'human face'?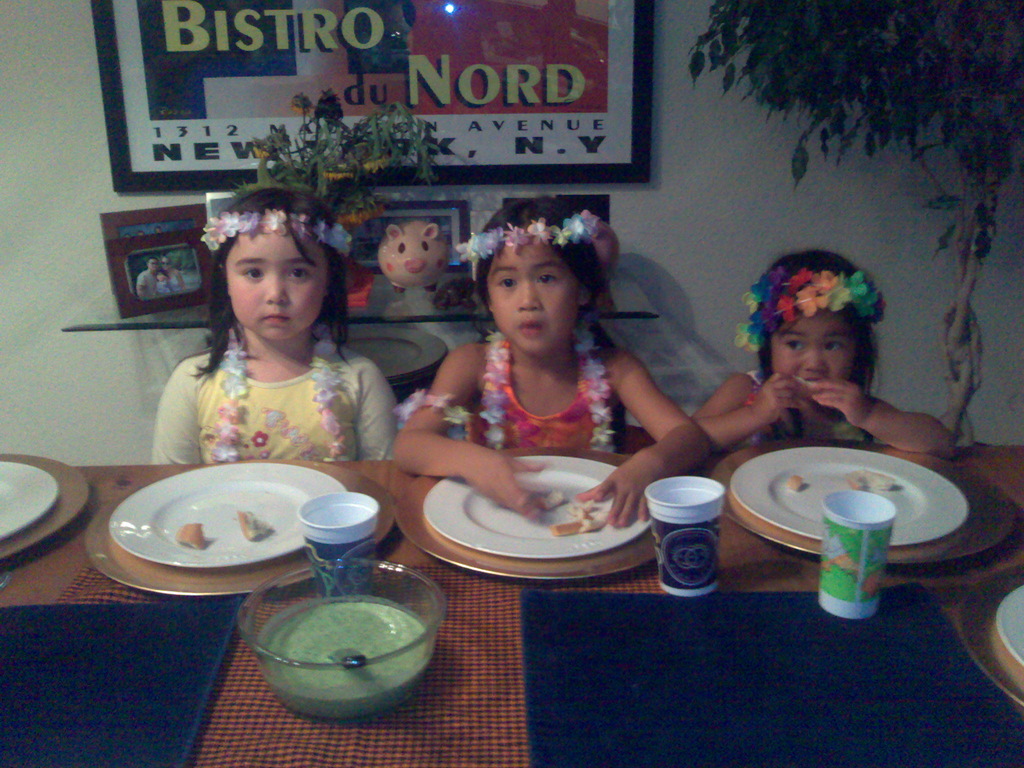
BBox(484, 237, 579, 353)
